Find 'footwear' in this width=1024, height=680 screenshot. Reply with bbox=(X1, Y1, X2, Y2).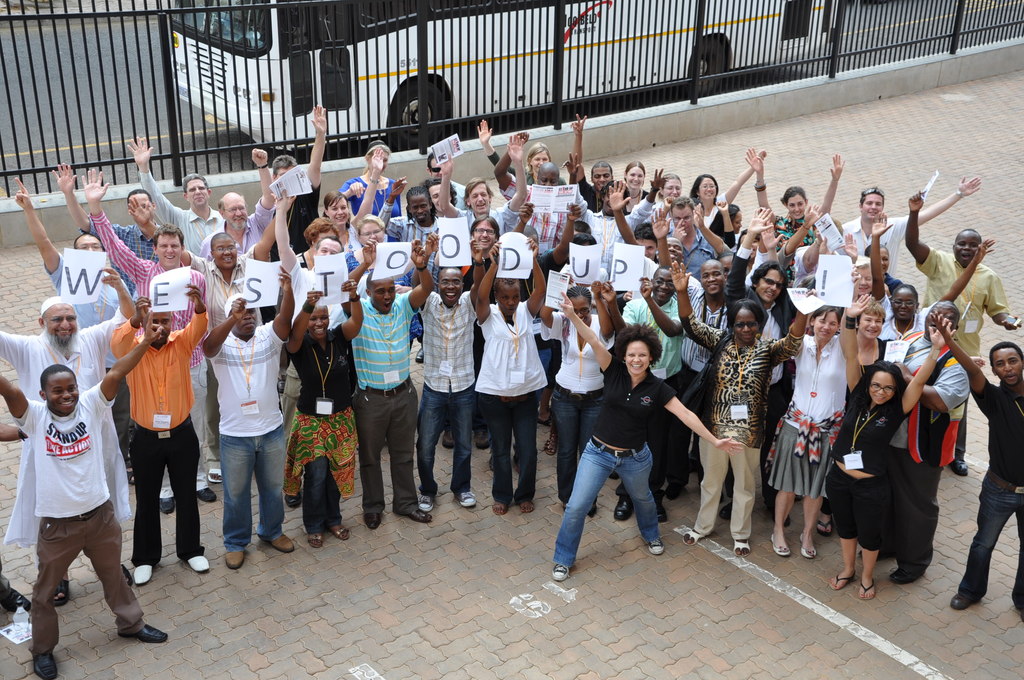
bbox=(267, 529, 298, 553).
